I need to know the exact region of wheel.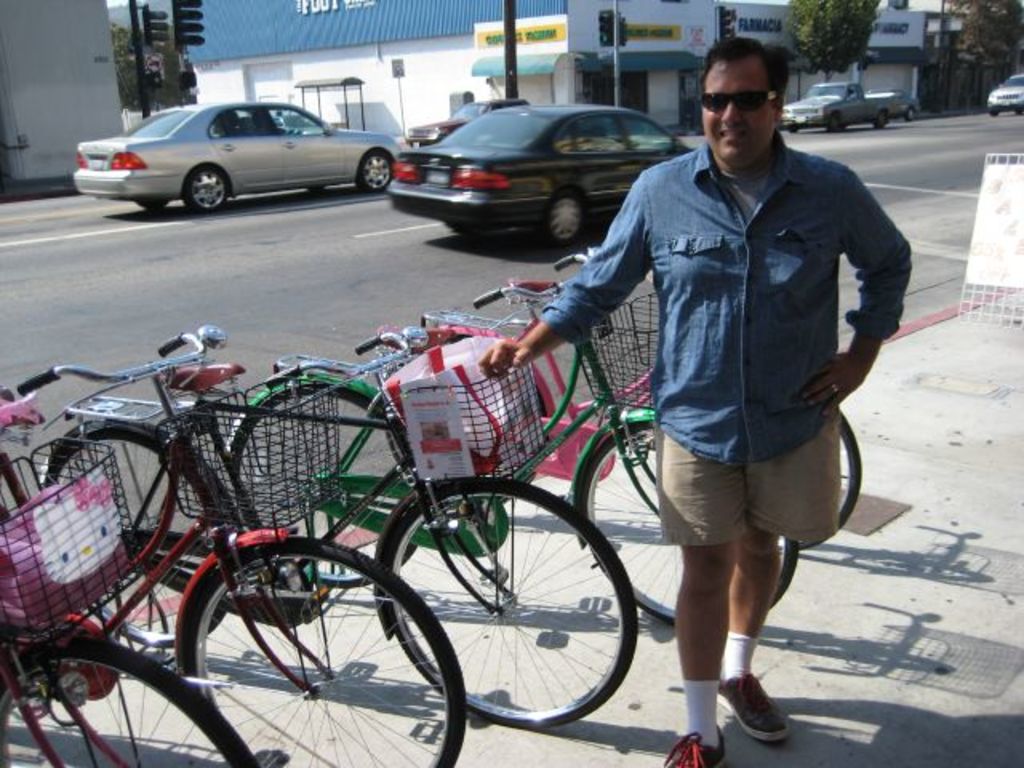
Region: {"left": 0, "top": 642, "right": 266, "bottom": 766}.
